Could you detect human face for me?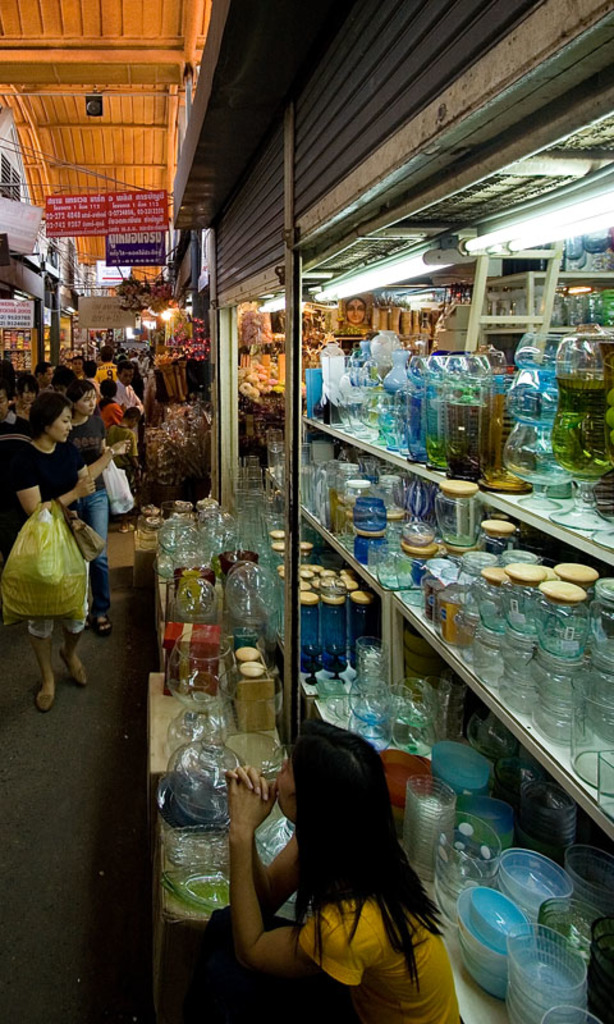
Detection result: box(72, 387, 95, 419).
